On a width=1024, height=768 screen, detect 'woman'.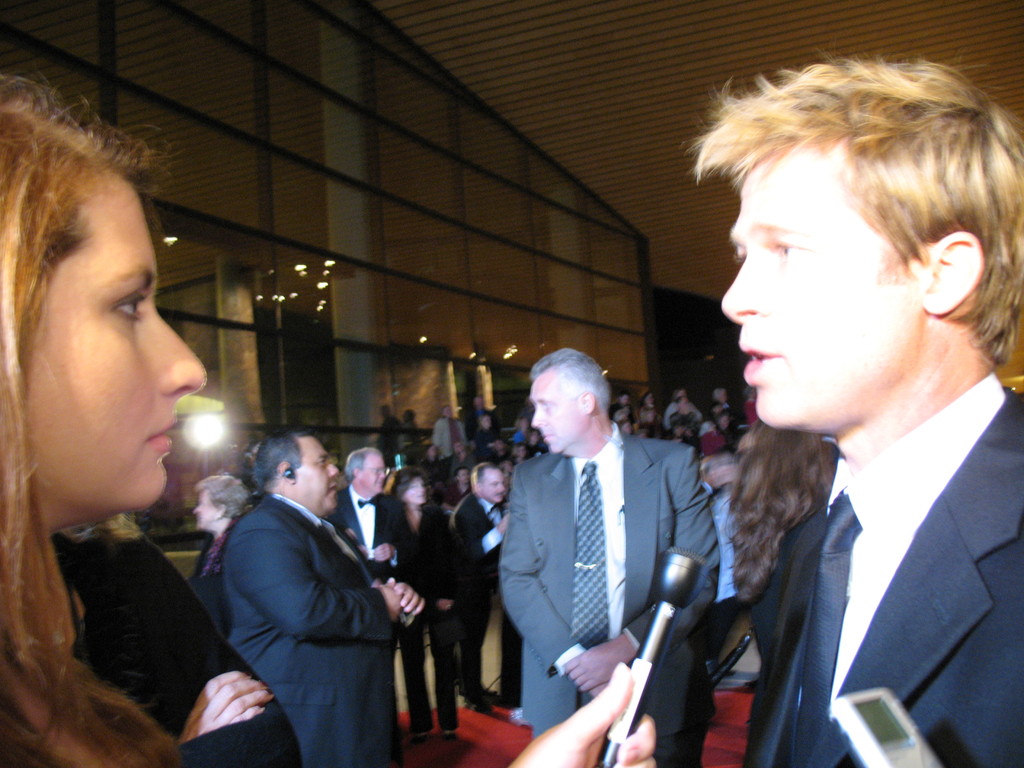
<bbox>735, 425, 831, 699</bbox>.
